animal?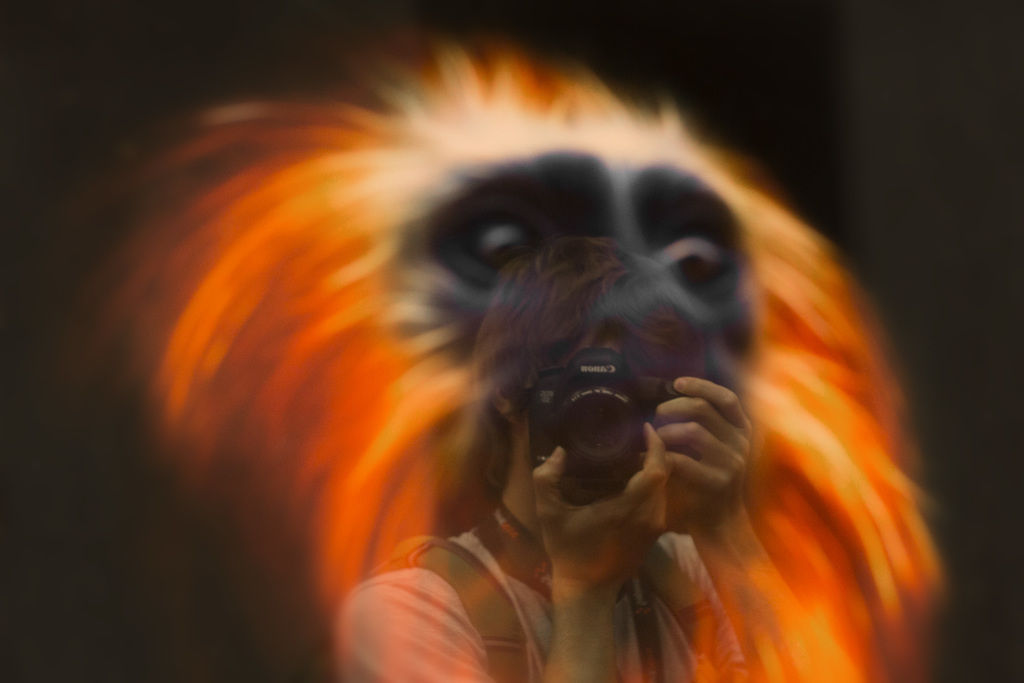
box=[74, 26, 941, 682]
